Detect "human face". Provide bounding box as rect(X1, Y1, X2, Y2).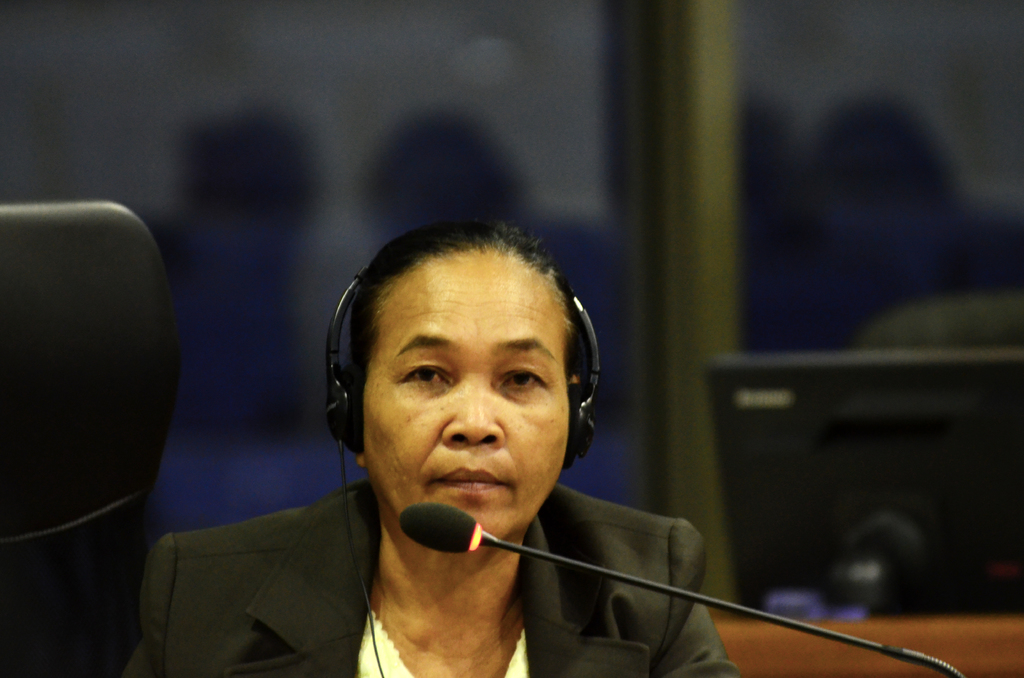
rect(367, 257, 572, 533).
